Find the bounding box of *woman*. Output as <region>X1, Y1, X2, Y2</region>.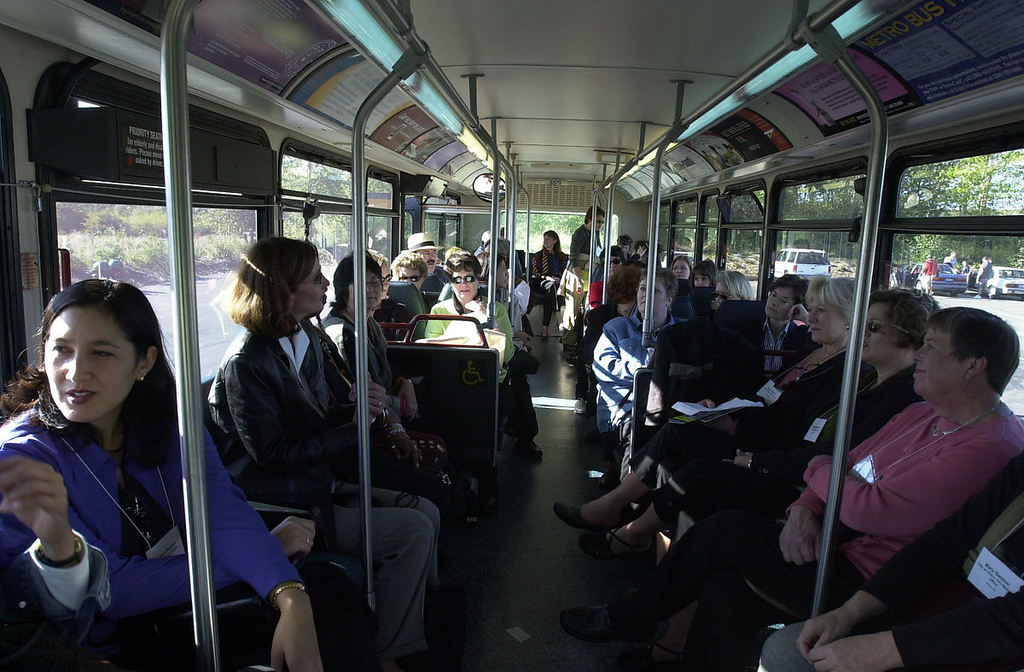
<region>549, 279, 857, 561</region>.
